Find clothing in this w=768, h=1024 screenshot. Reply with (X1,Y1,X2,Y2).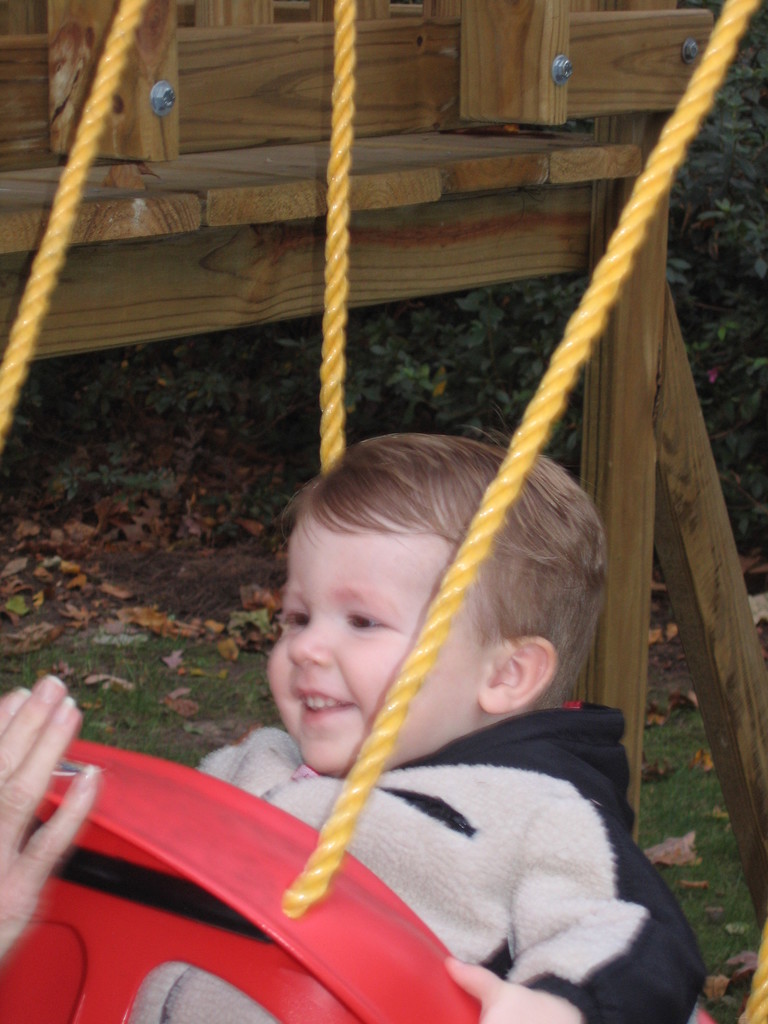
(277,672,735,1017).
